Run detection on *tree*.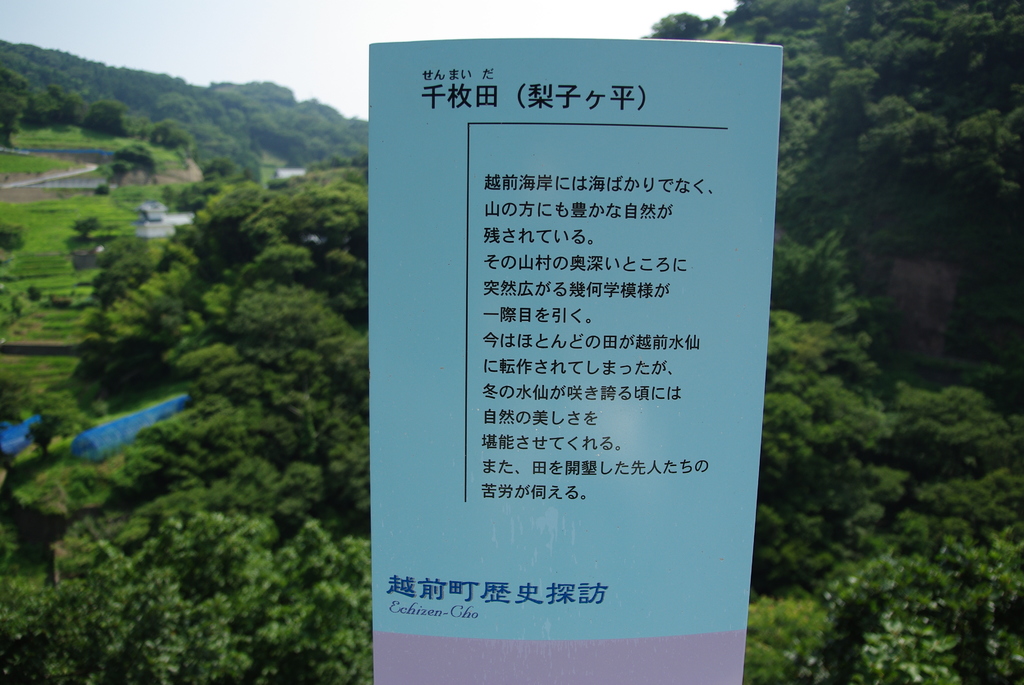
Result: box=[253, 78, 300, 121].
